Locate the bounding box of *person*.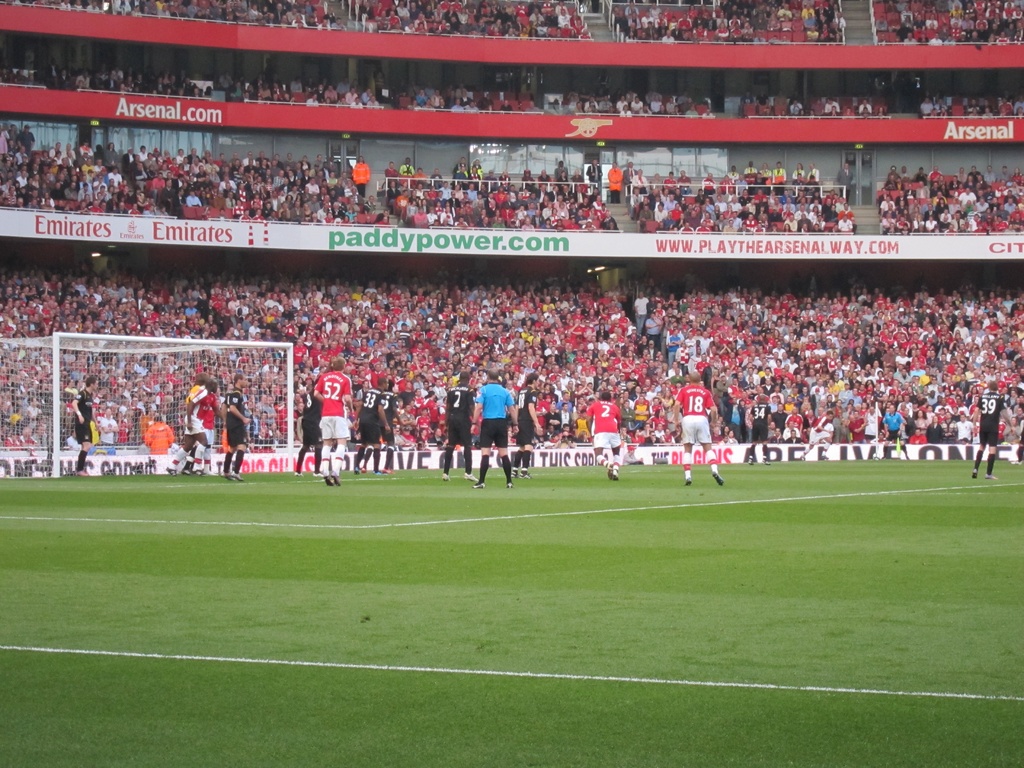
Bounding box: pyautogui.locateOnScreen(968, 380, 1014, 477).
